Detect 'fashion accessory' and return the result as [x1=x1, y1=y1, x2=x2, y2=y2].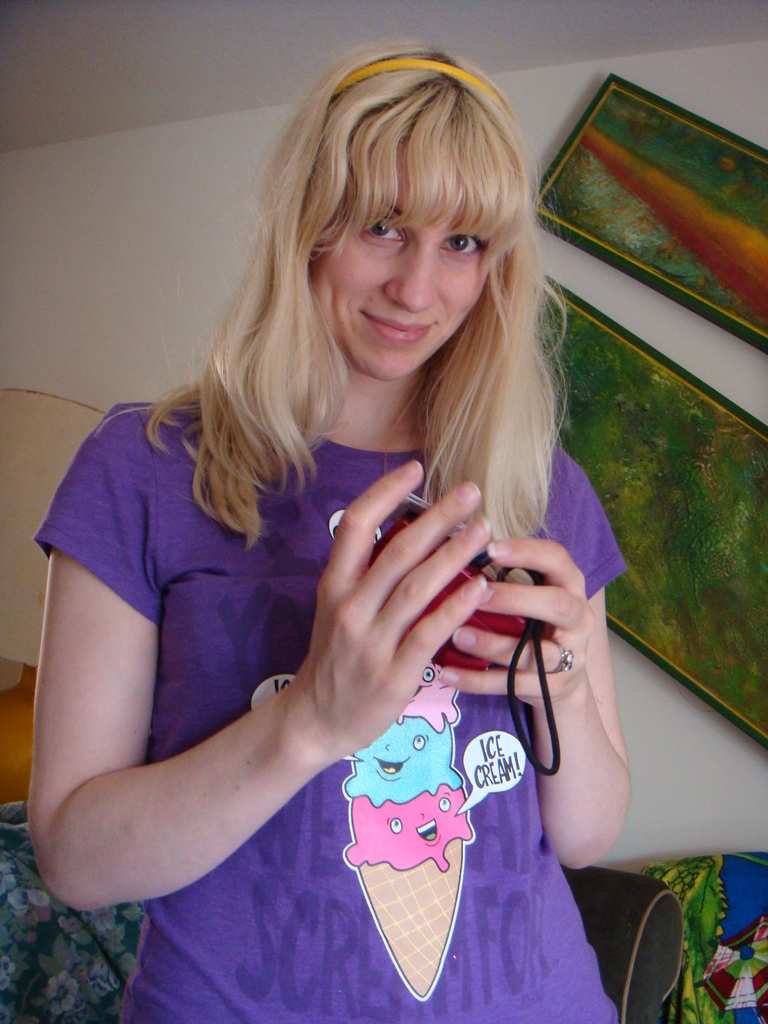
[x1=550, y1=637, x2=577, y2=673].
